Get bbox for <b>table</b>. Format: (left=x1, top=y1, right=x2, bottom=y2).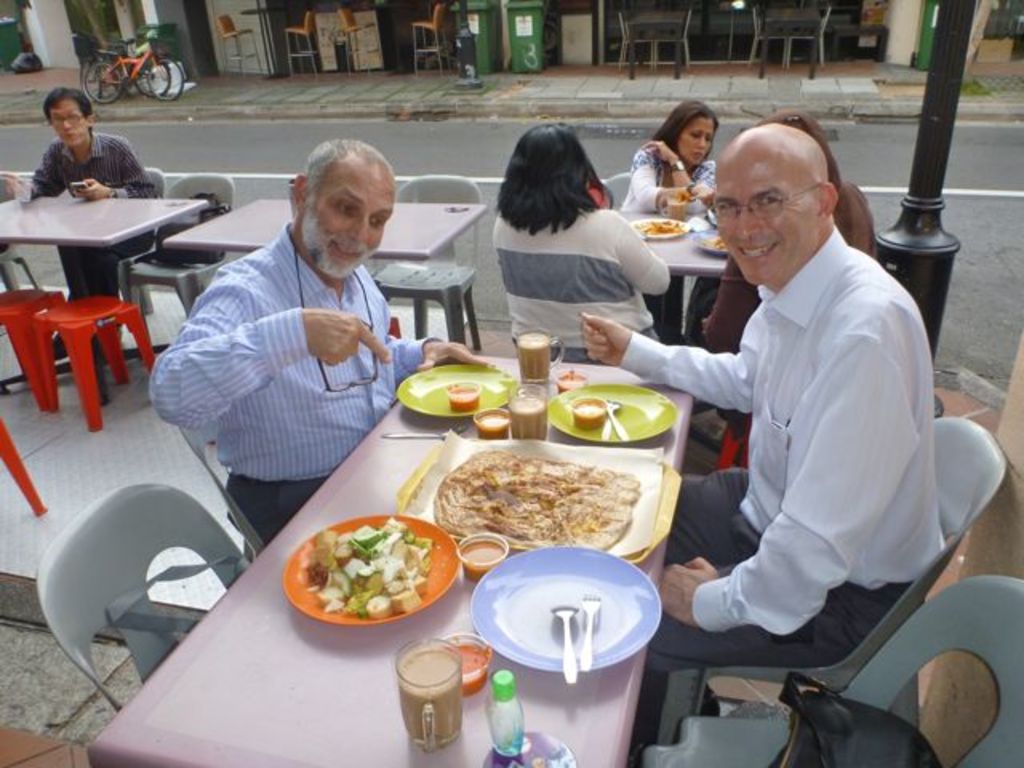
(left=163, top=194, right=486, bottom=262).
